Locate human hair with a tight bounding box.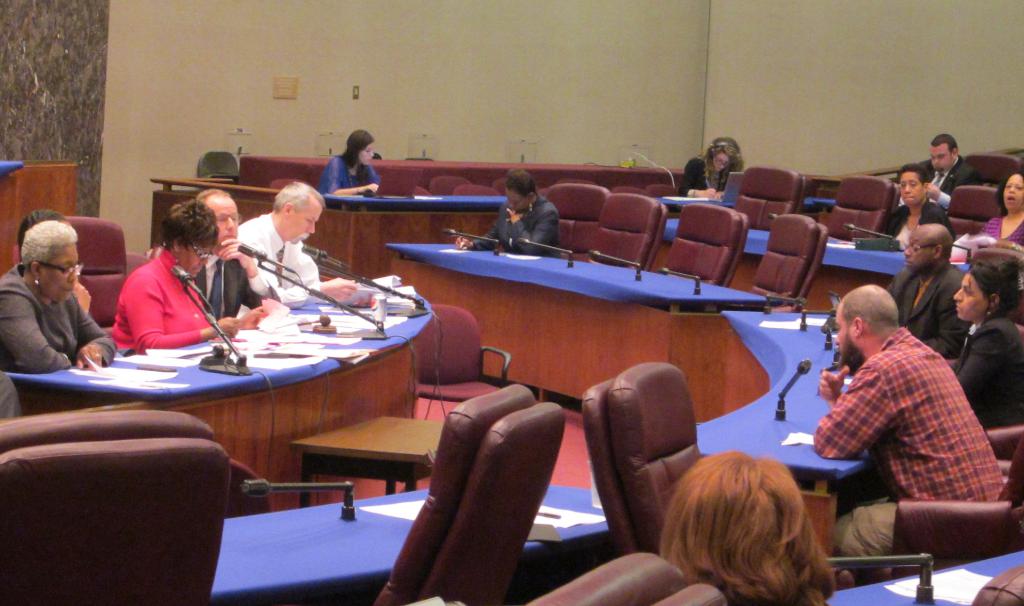
locate(199, 188, 230, 200).
